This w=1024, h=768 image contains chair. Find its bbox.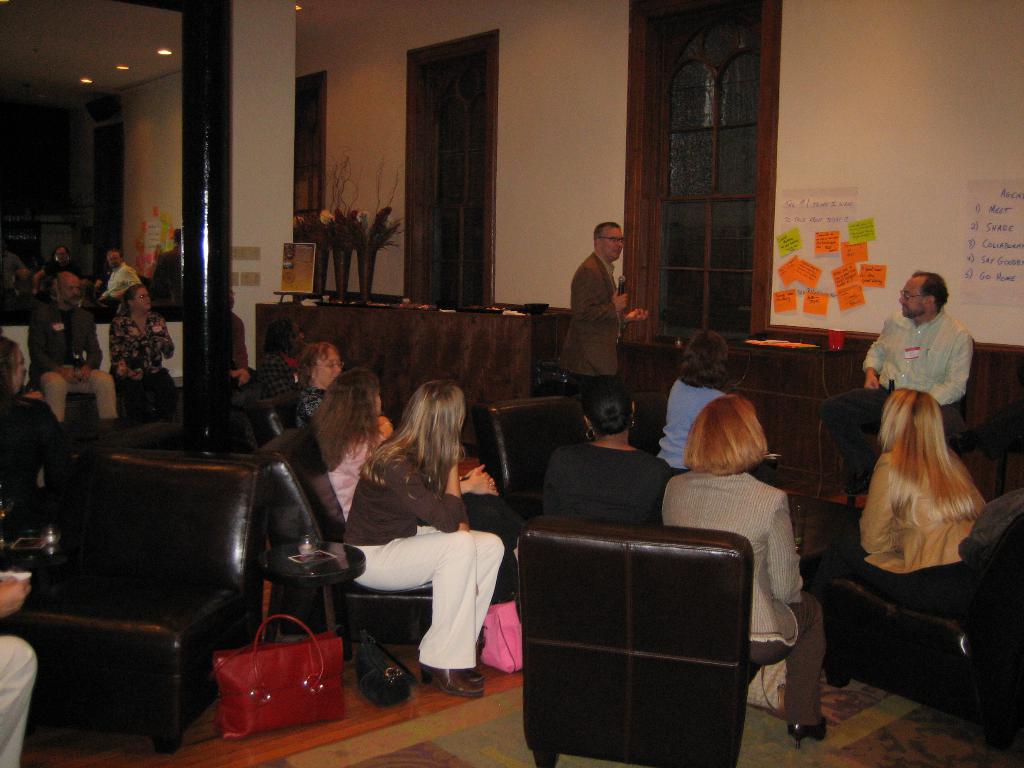
box(277, 417, 479, 667).
